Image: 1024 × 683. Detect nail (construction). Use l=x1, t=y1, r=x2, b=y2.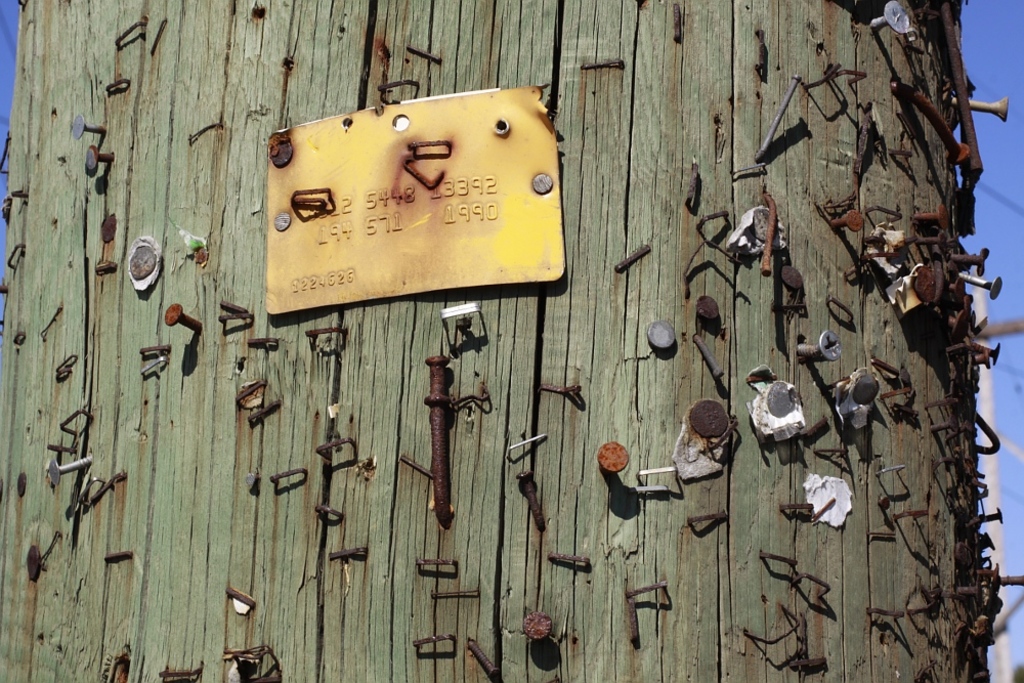
l=977, t=352, r=988, b=371.
